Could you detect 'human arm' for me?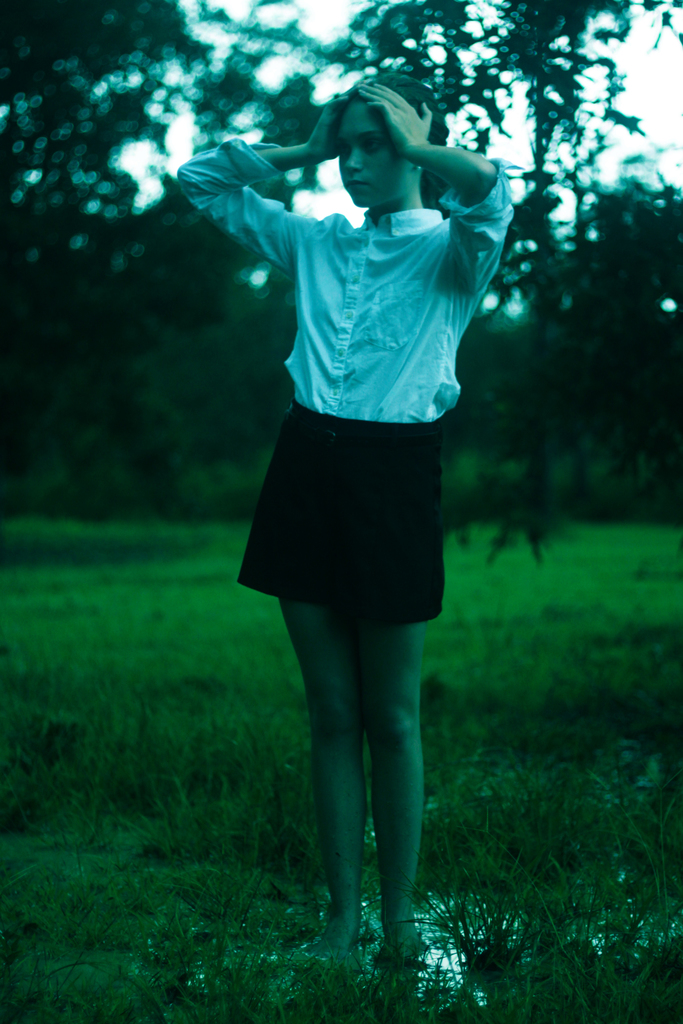
Detection result: <region>168, 127, 334, 270</region>.
